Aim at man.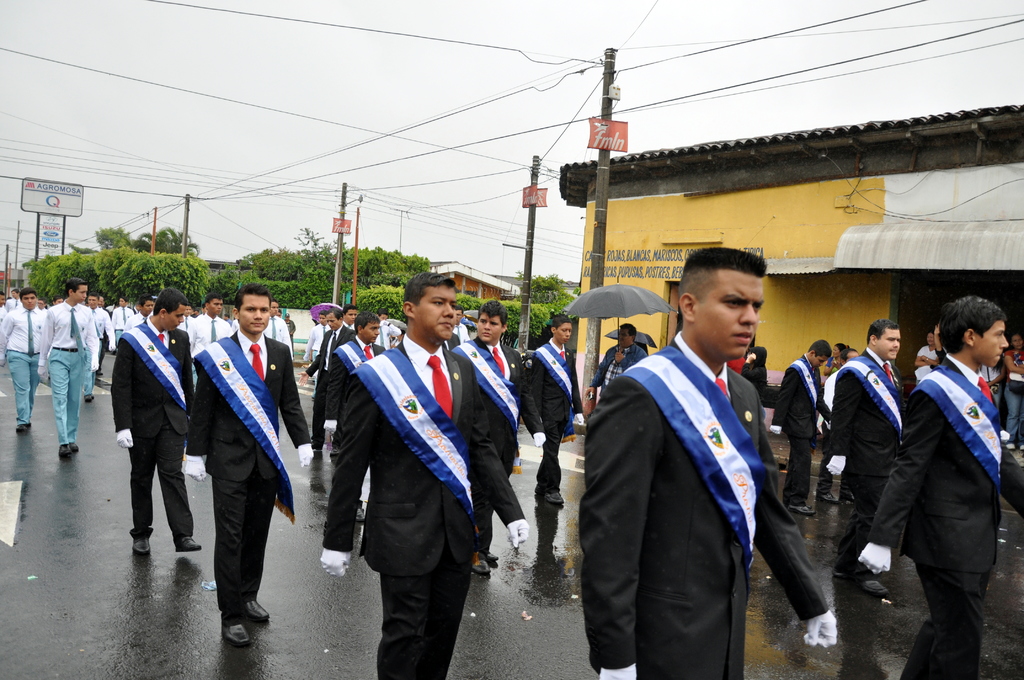
Aimed at bbox=(93, 295, 111, 373).
